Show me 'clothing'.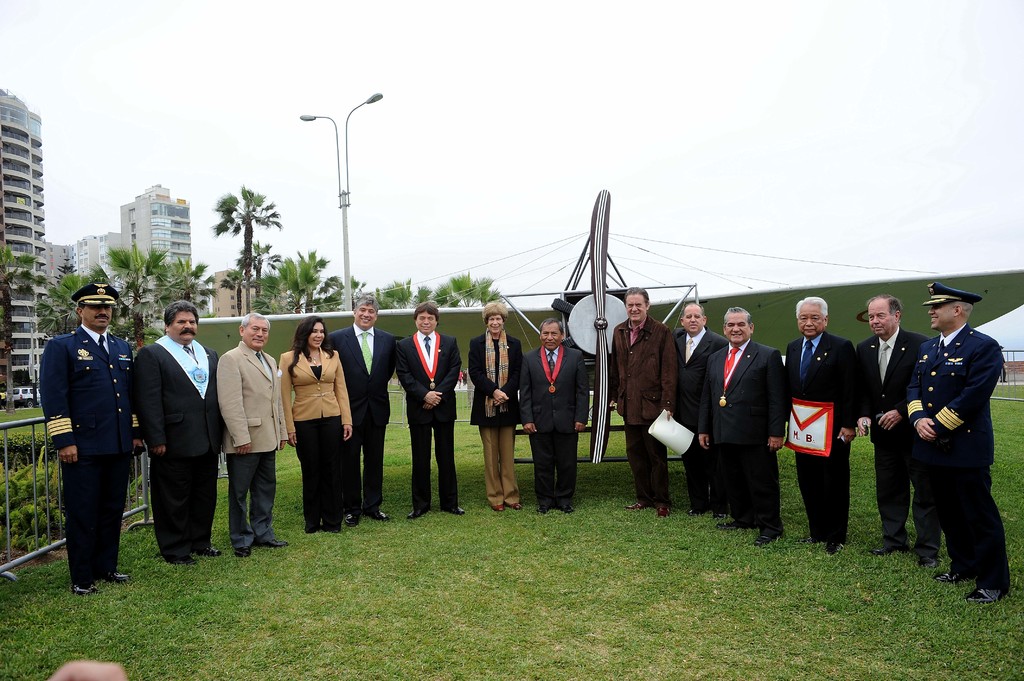
'clothing' is here: (left=884, top=309, right=1009, bottom=567).
